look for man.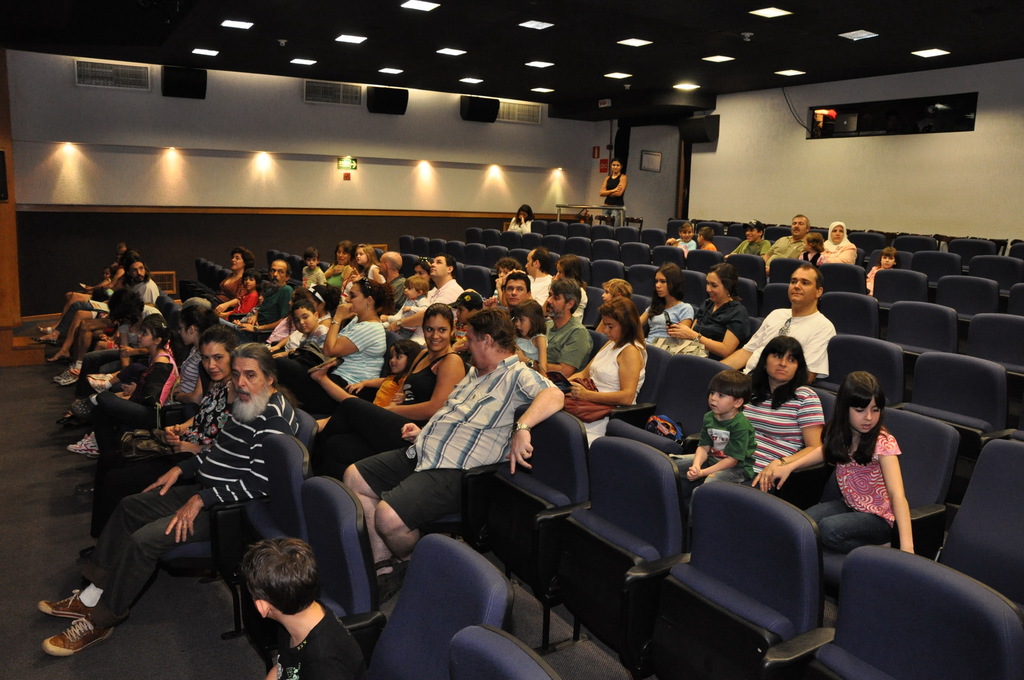
Found: {"x1": 340, "y1": 306, "x2": 564, "y2": 609}.
